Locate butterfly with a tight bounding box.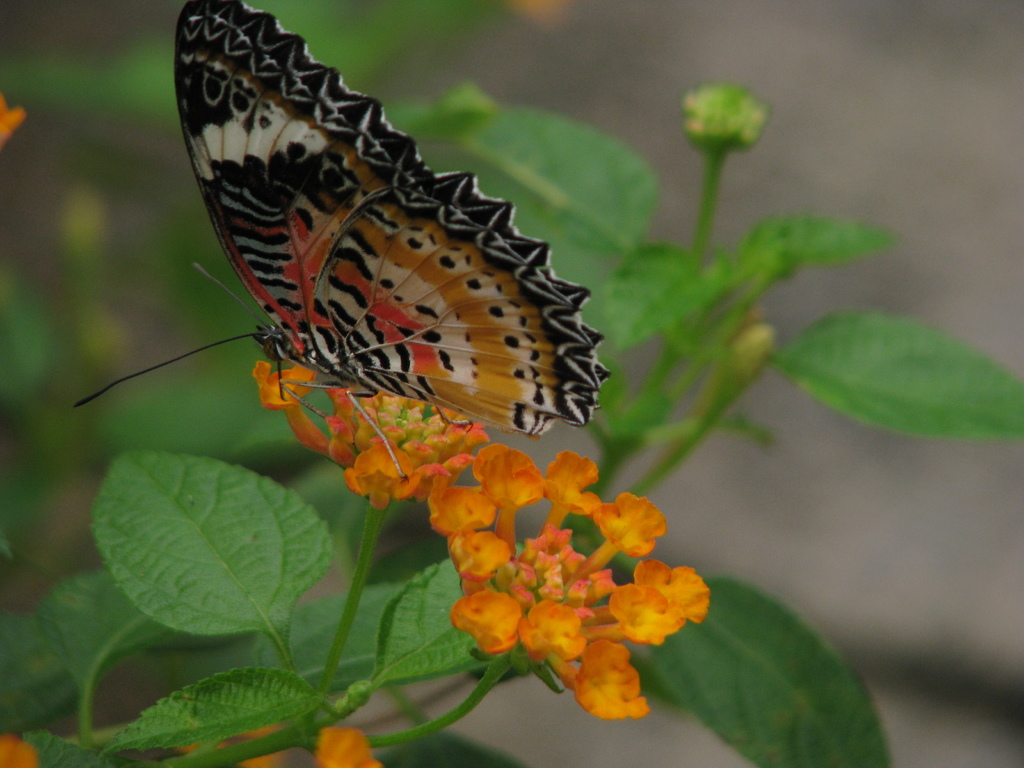
[115,15,626,508].
